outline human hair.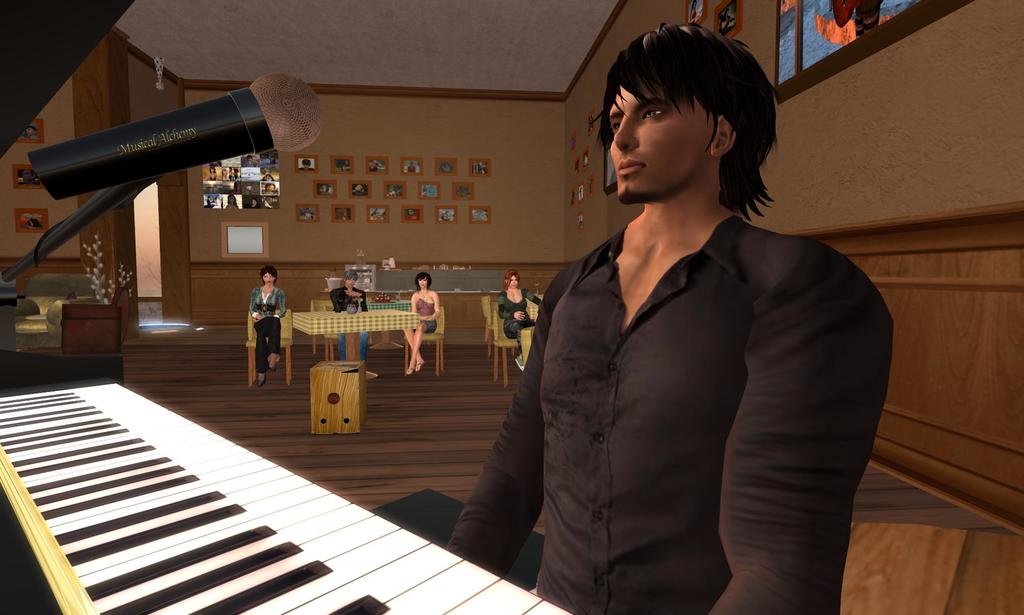
Outline: rect(593, 24, 784, 213).
